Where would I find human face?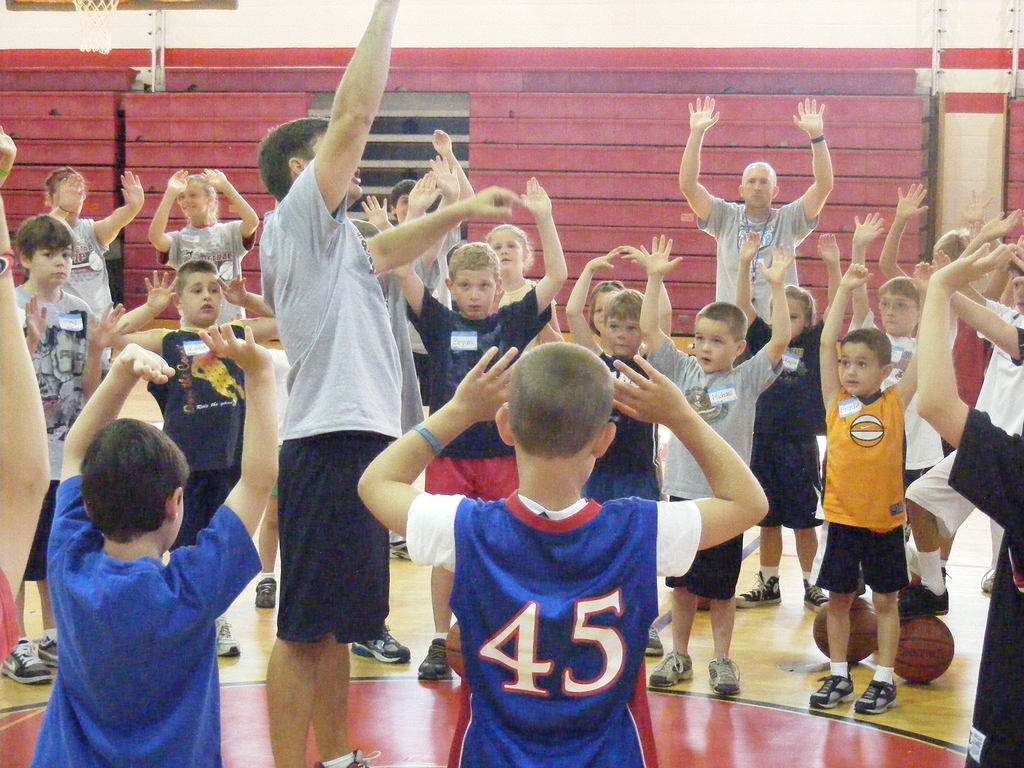
At [395,195,411,221].
